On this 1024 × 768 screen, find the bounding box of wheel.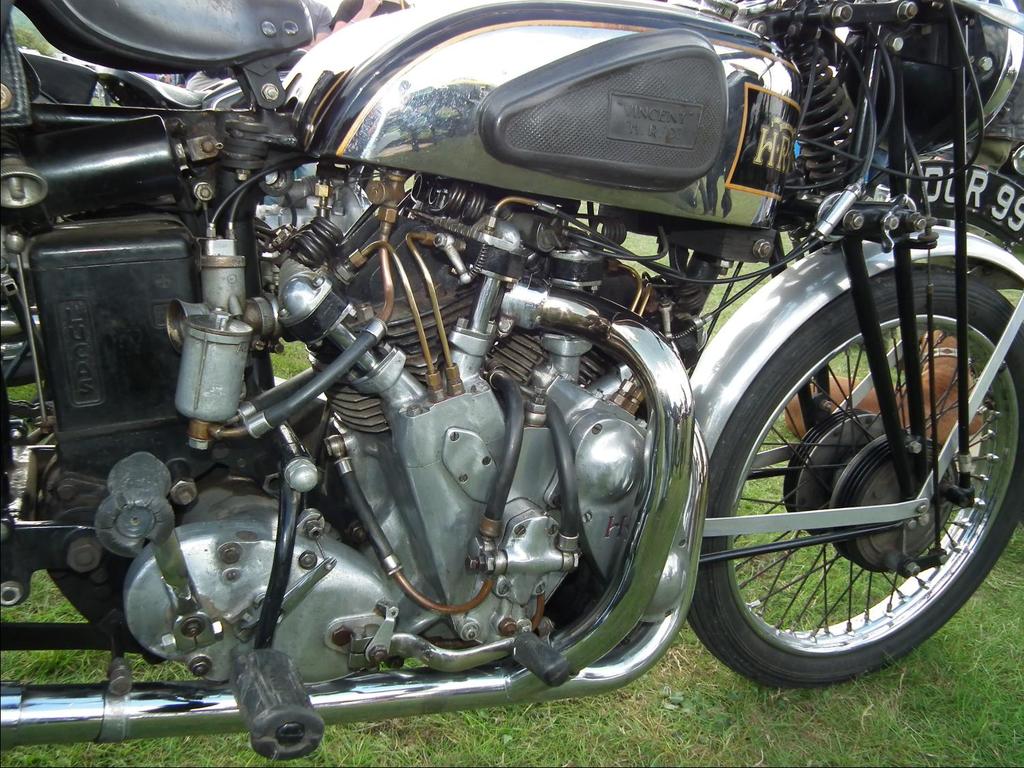
Bounding box: (698,236,1016,699).
